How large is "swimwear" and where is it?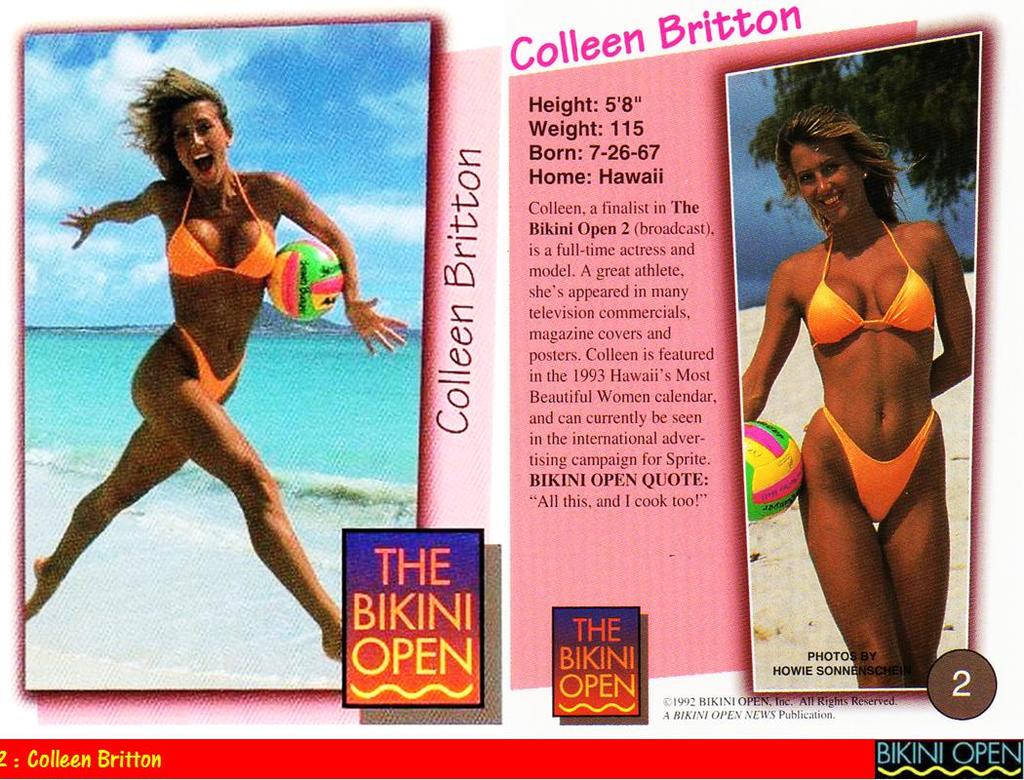
Bounding box: (805, 402, 938, 518).
